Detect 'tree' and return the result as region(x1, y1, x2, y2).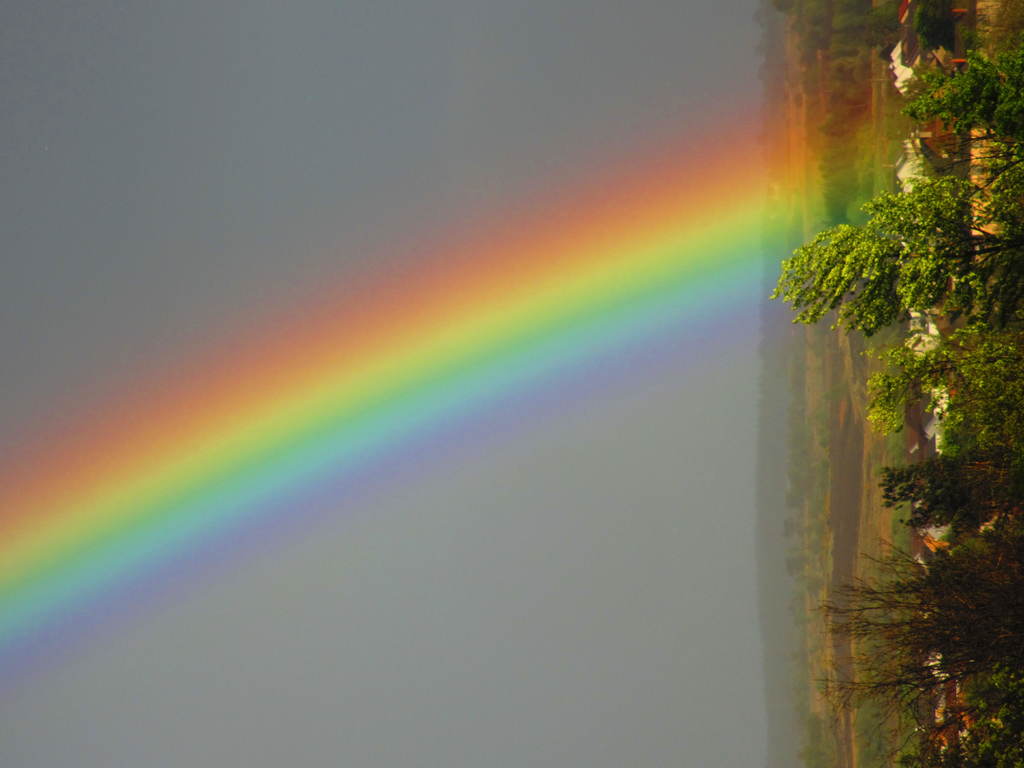
region(854, 441, 978, 531).
